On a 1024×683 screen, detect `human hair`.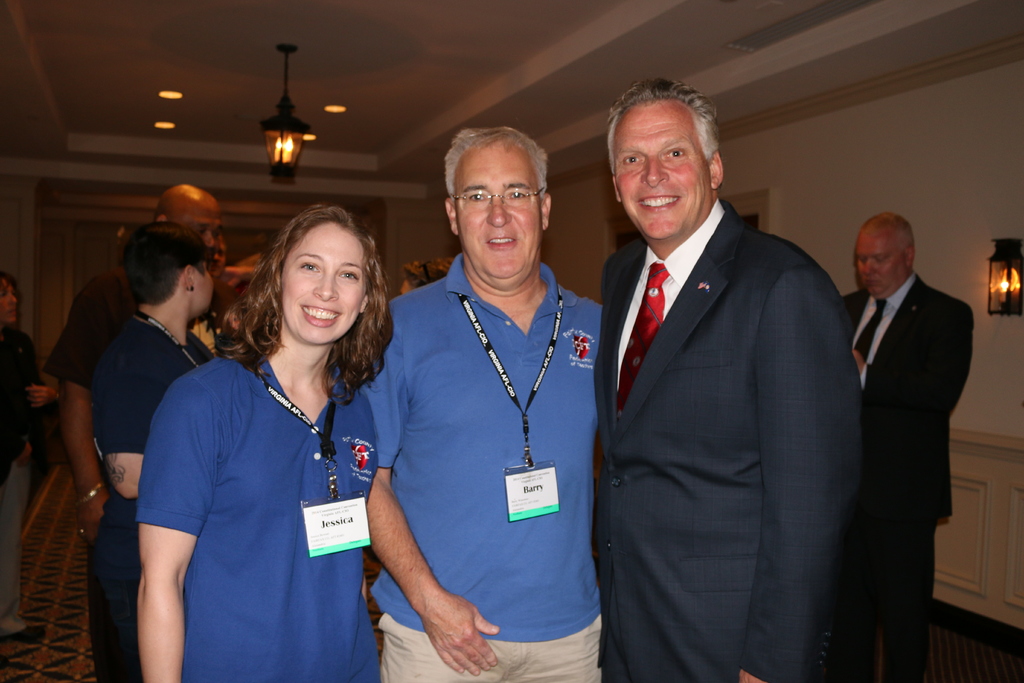
[442, 126, 550, 203].
